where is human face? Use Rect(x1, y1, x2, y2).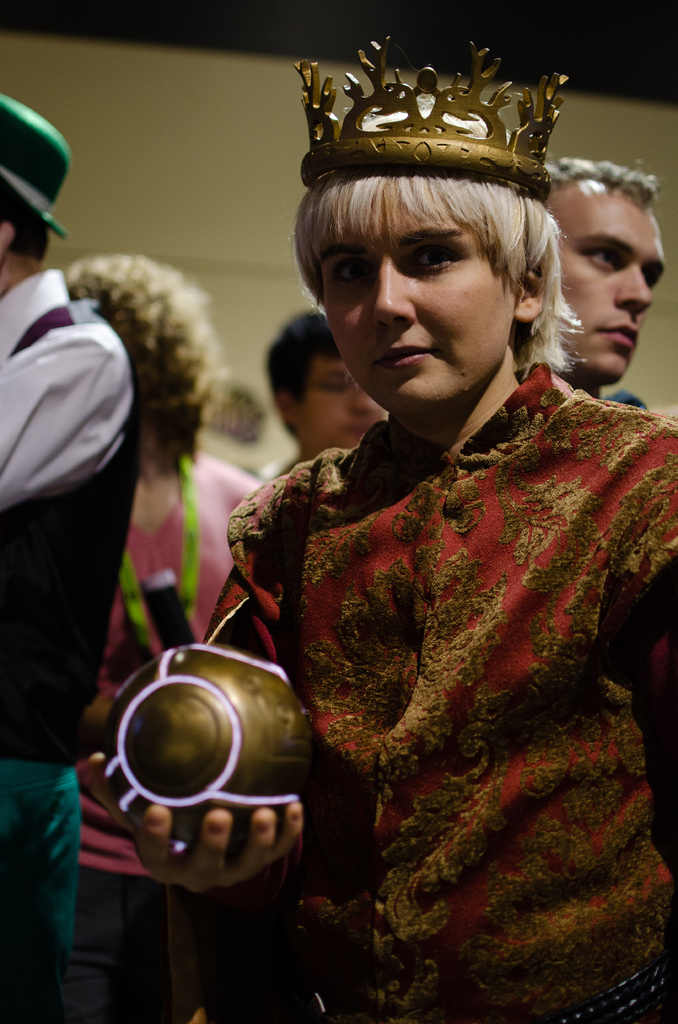
Rect(328, 207, 517, 404).
